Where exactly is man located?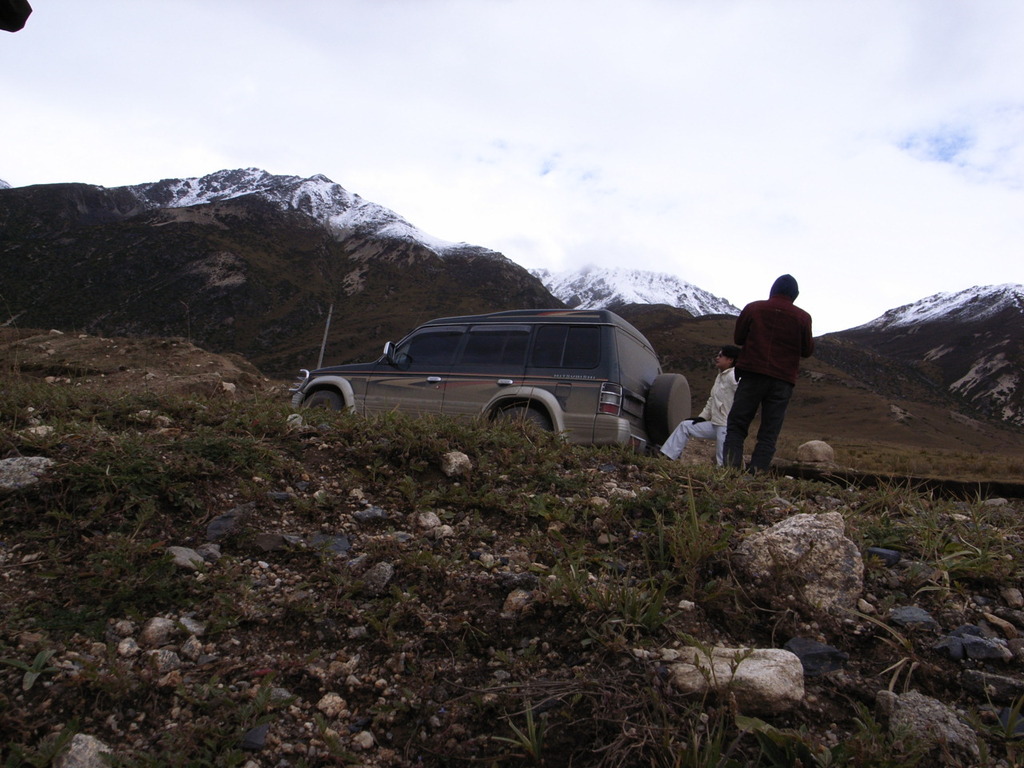
Its bounding box is 716, 266, 817, 475.
